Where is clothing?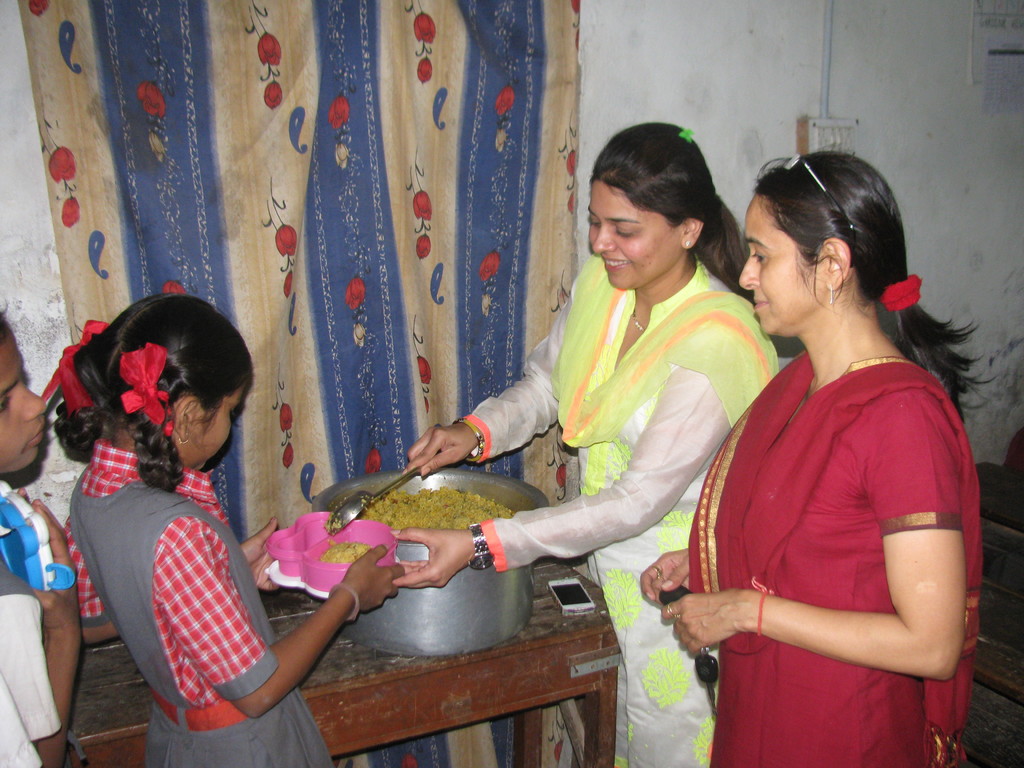
bbox=[0, 471, 67, 767].
